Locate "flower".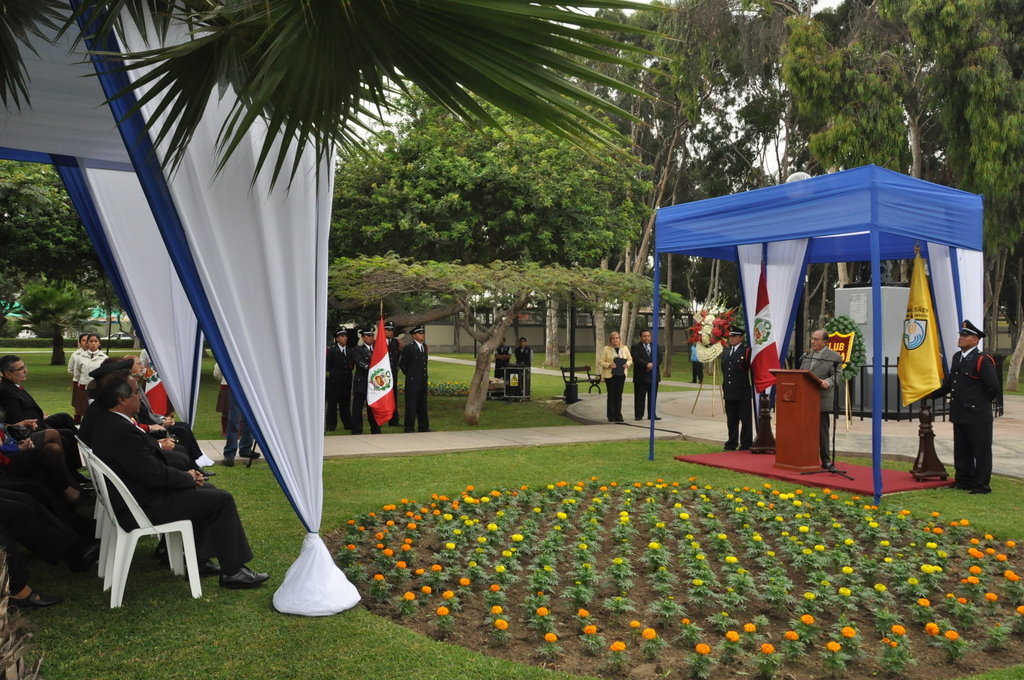
Bounding box: <region>881, 636, 891, 644</region>.
